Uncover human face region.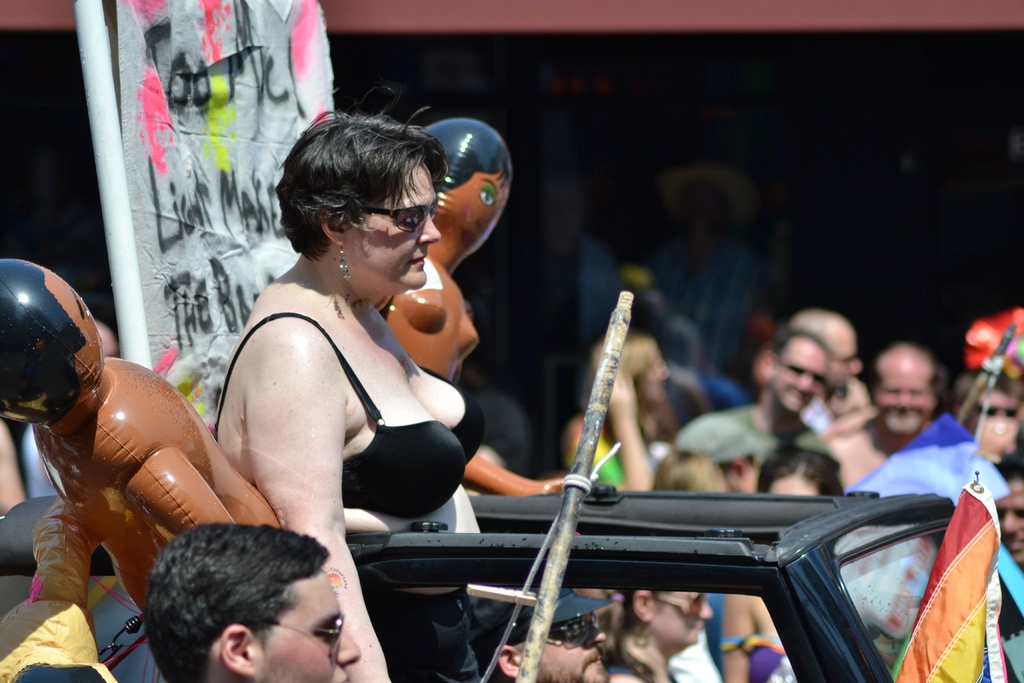
Uncovered: <box>541,618,614,682</box>.
